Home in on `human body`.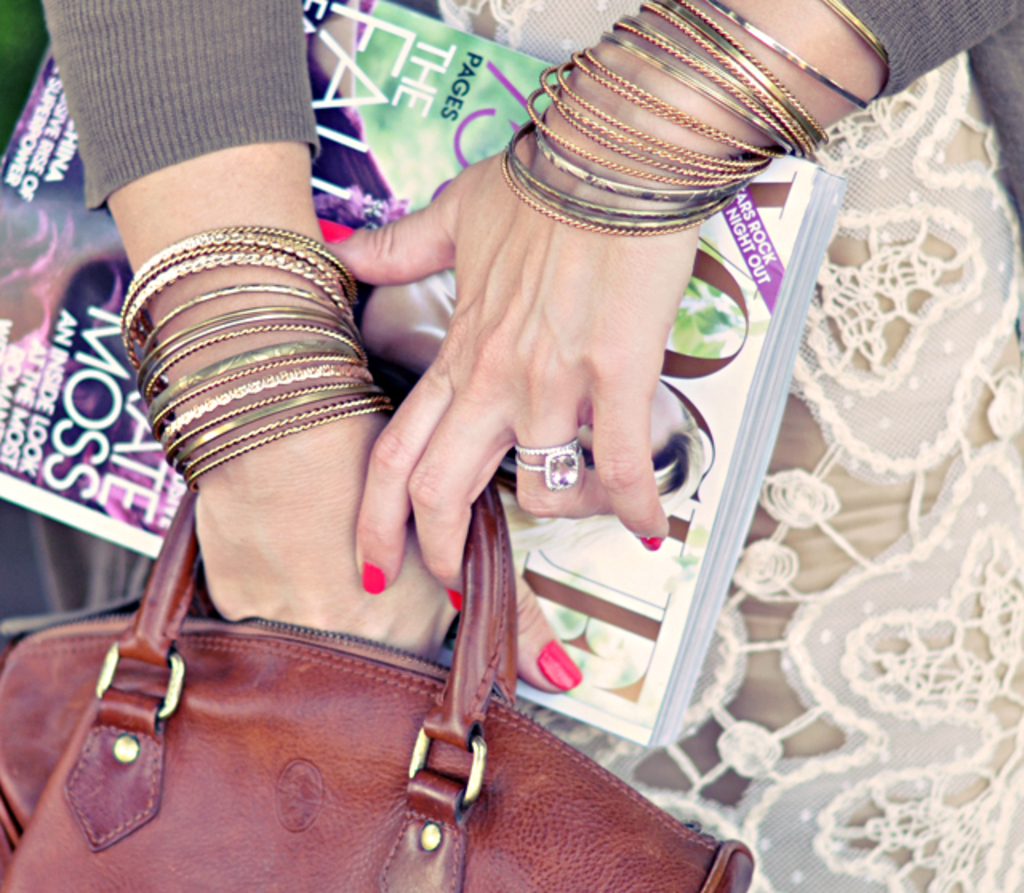
Homed in at (x1=30, y1=0, x2=1022, y2=693).
